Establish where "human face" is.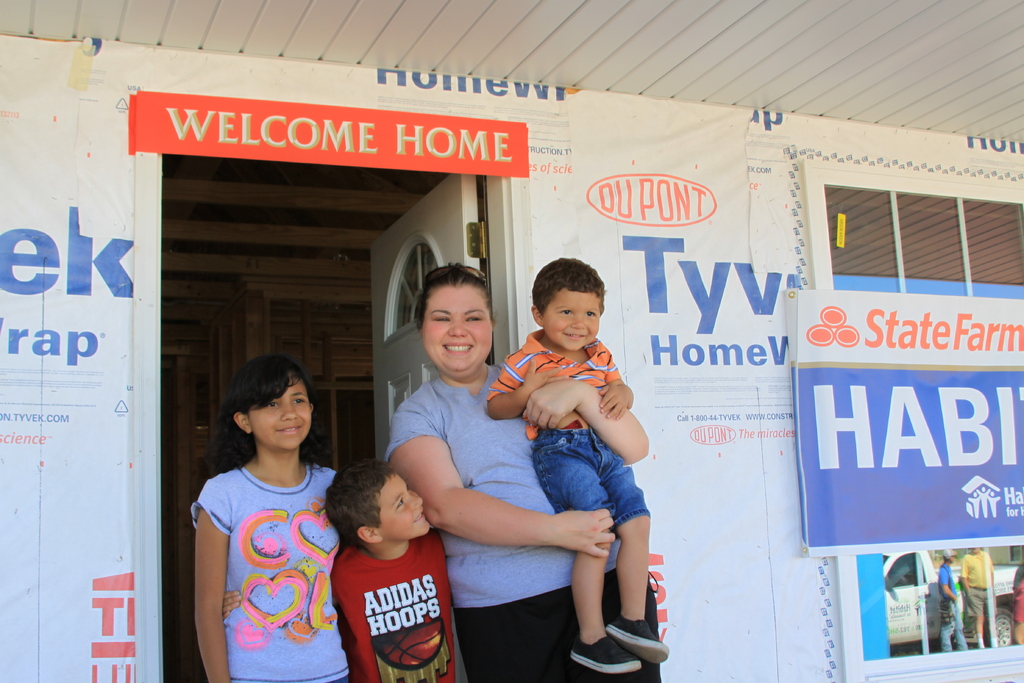
Established at bbox=(245, 374, 312, 448).
